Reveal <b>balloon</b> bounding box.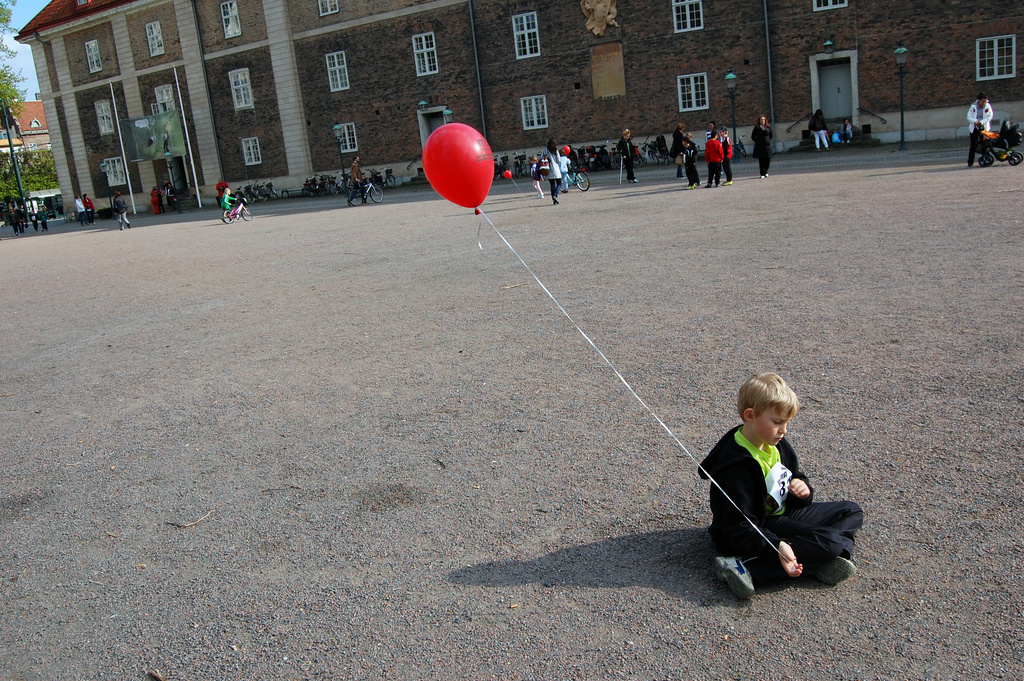
Revealed: <region>504, 169, 511, 178</region>.
